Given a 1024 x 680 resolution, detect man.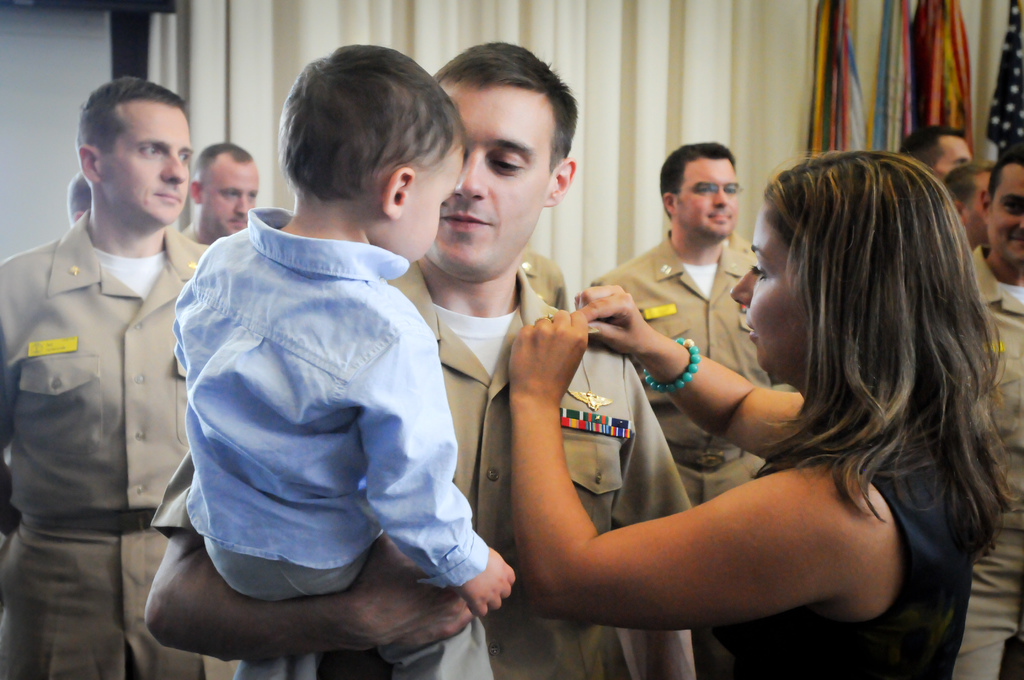
[left=6, top=58, right=214, bottom=669].
